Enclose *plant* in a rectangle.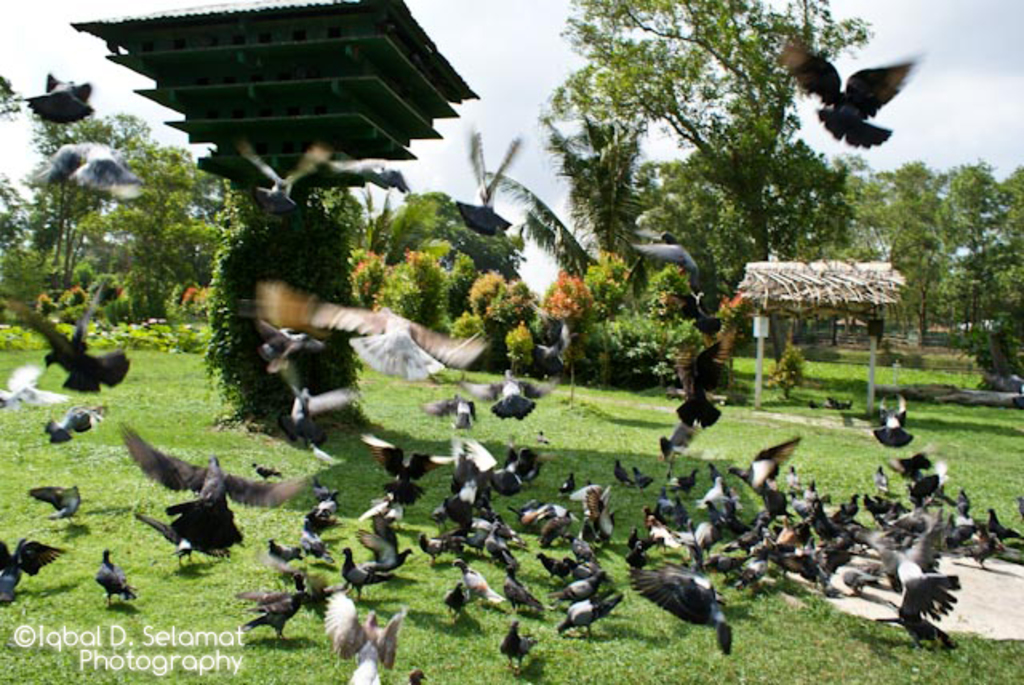
bbox=(184, 288, 197, 309).
